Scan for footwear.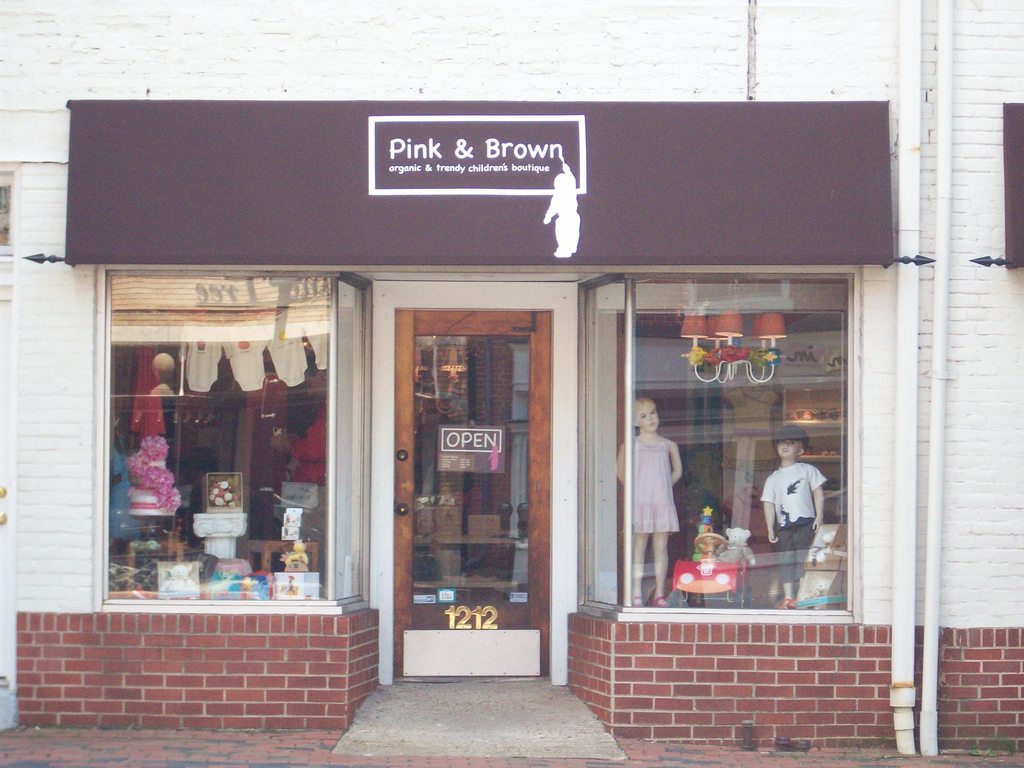
Scan result: (652,590,673,610).
